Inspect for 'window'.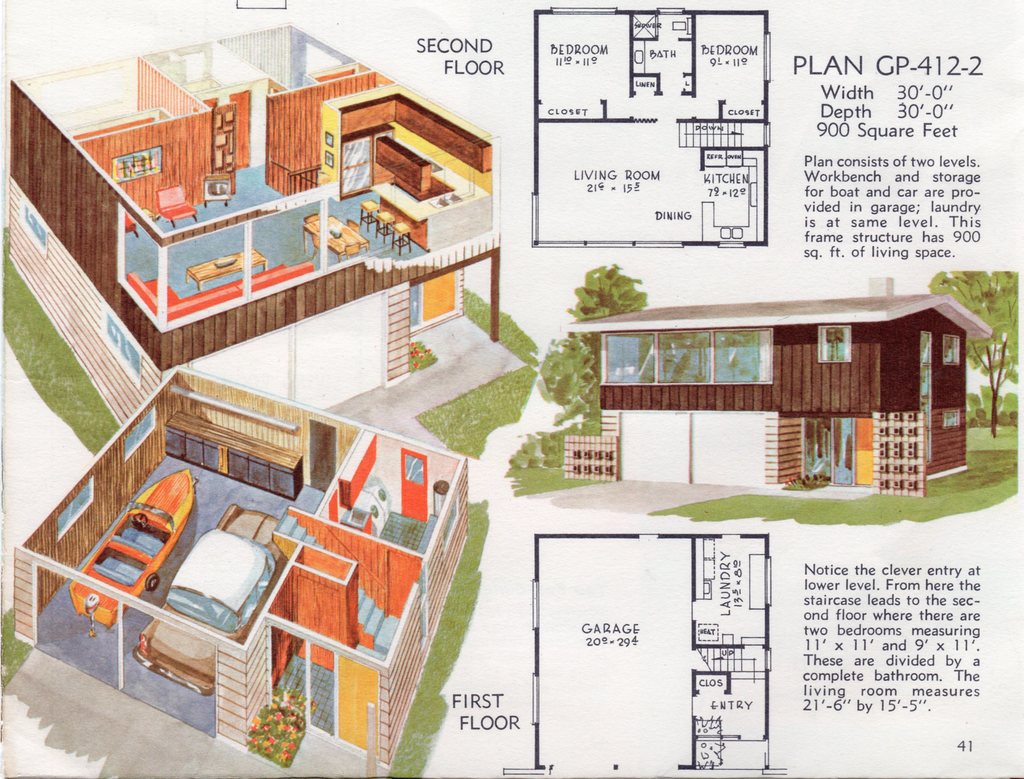
Inspection: {"left": 598, "top": 322, "right": 772, "bottom": 382}.
